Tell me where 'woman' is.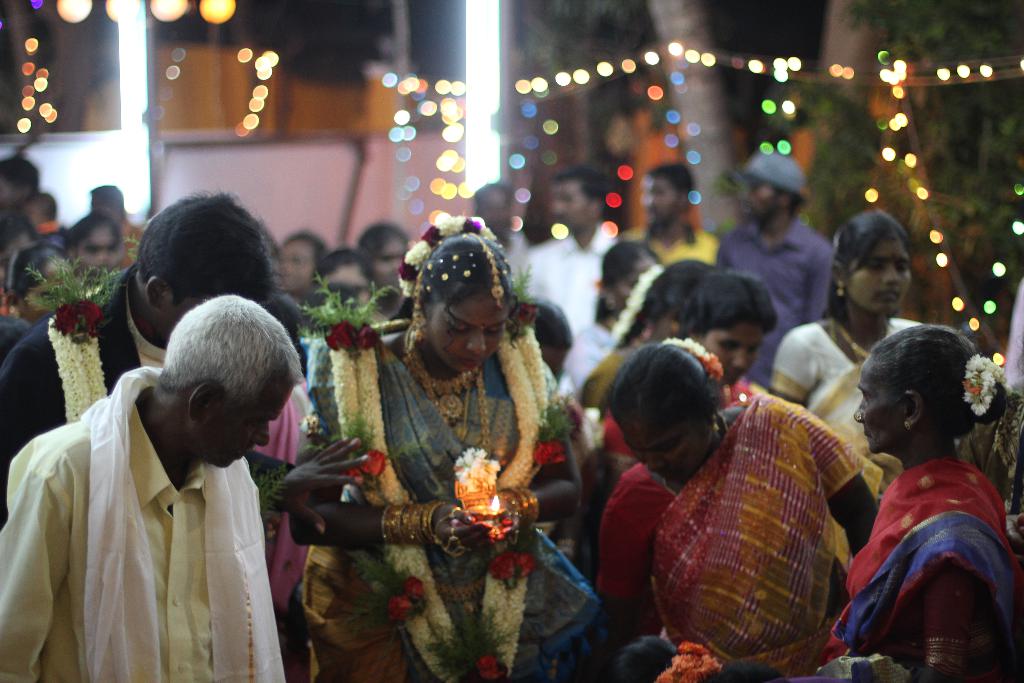
'woman' is at box(609, 269, 780, 481).
